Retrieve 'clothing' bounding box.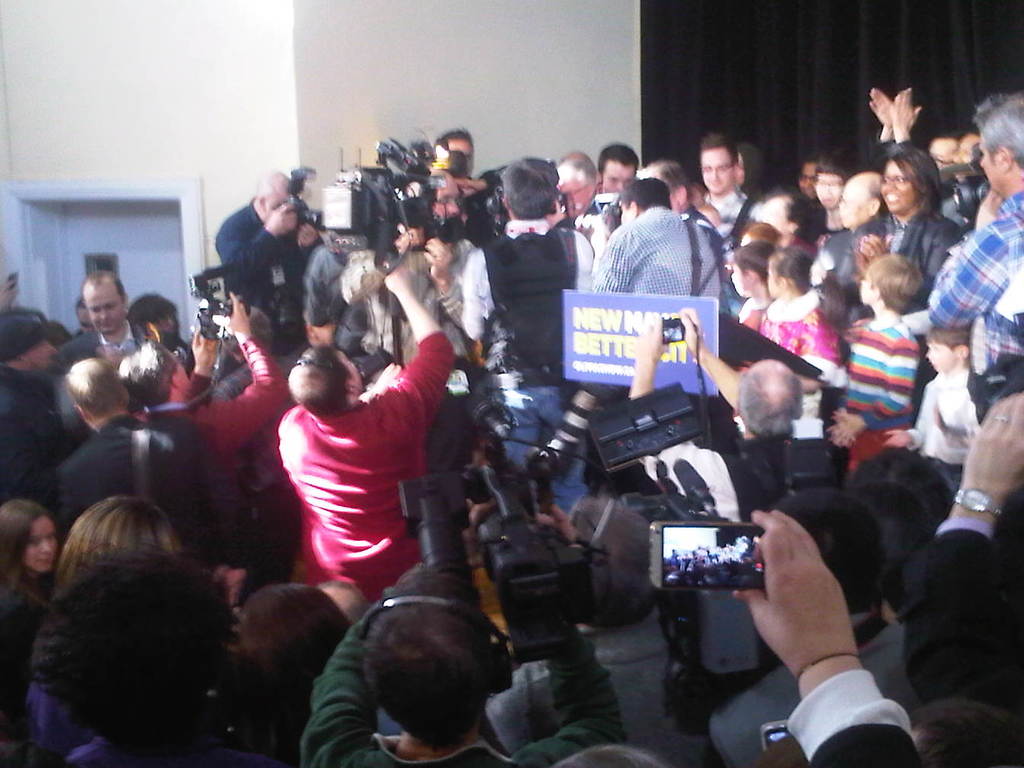
Bounding box: (818, 211, 884, 315).
